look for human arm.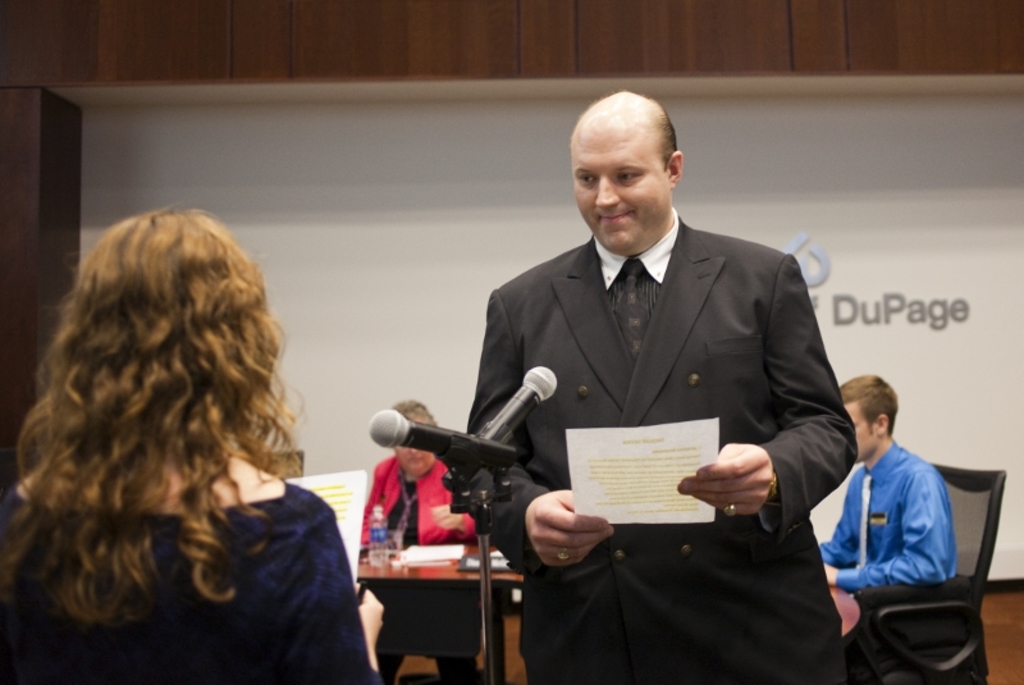
Found: detection(466, 280, 616, 574).
